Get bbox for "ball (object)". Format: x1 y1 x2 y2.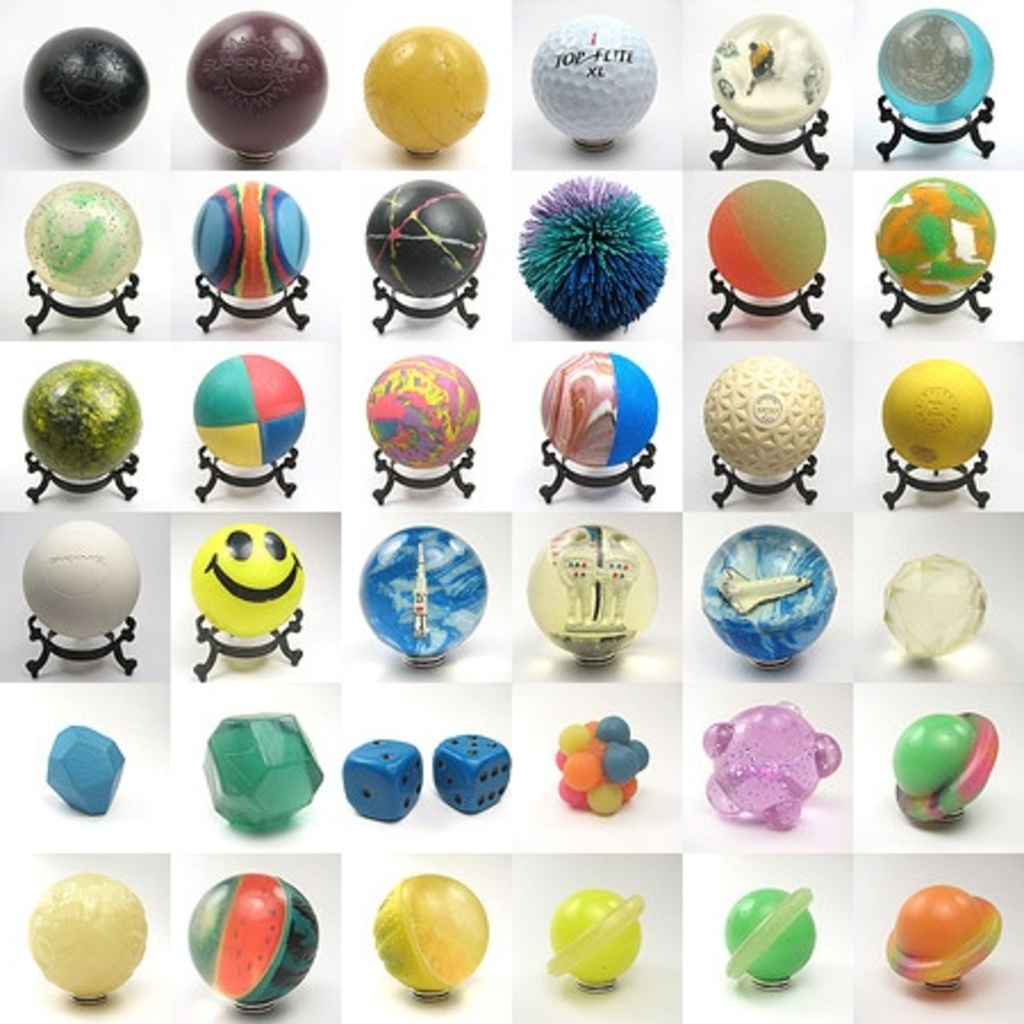
20 360 146 485.
